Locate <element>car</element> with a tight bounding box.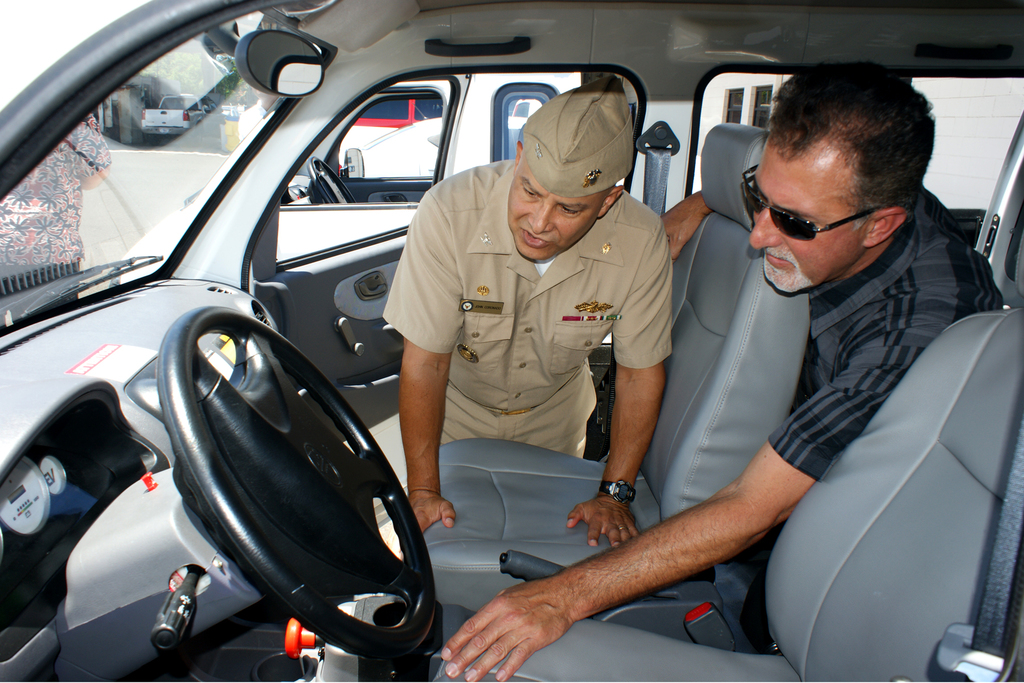
box(0, 2, 1023, 682).
